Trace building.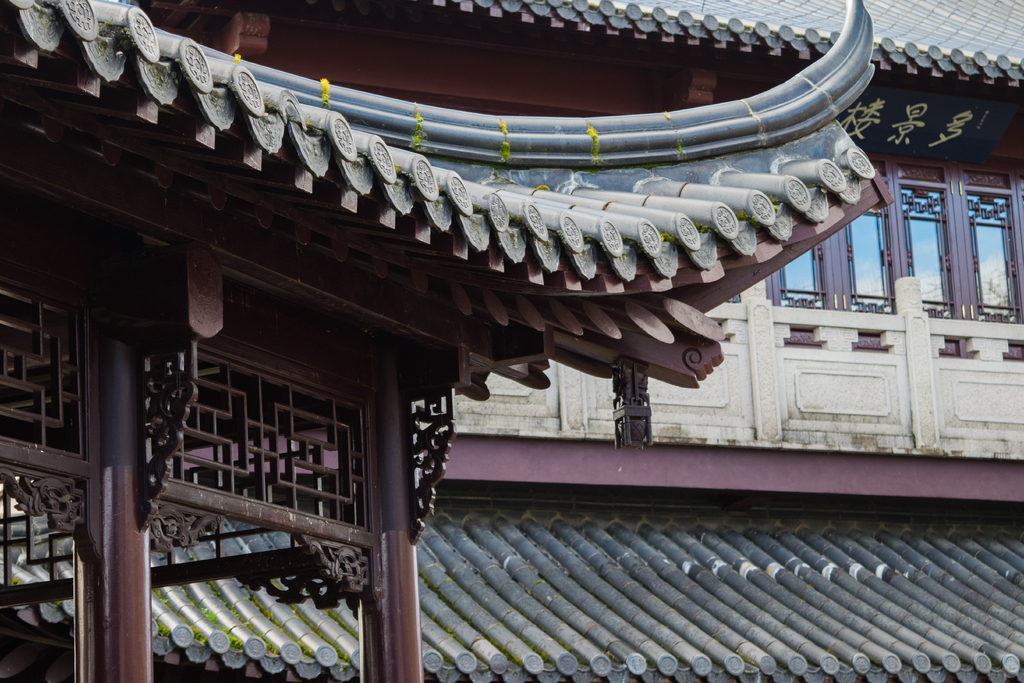
Traced to <box>133,0,1023,682</box>.
